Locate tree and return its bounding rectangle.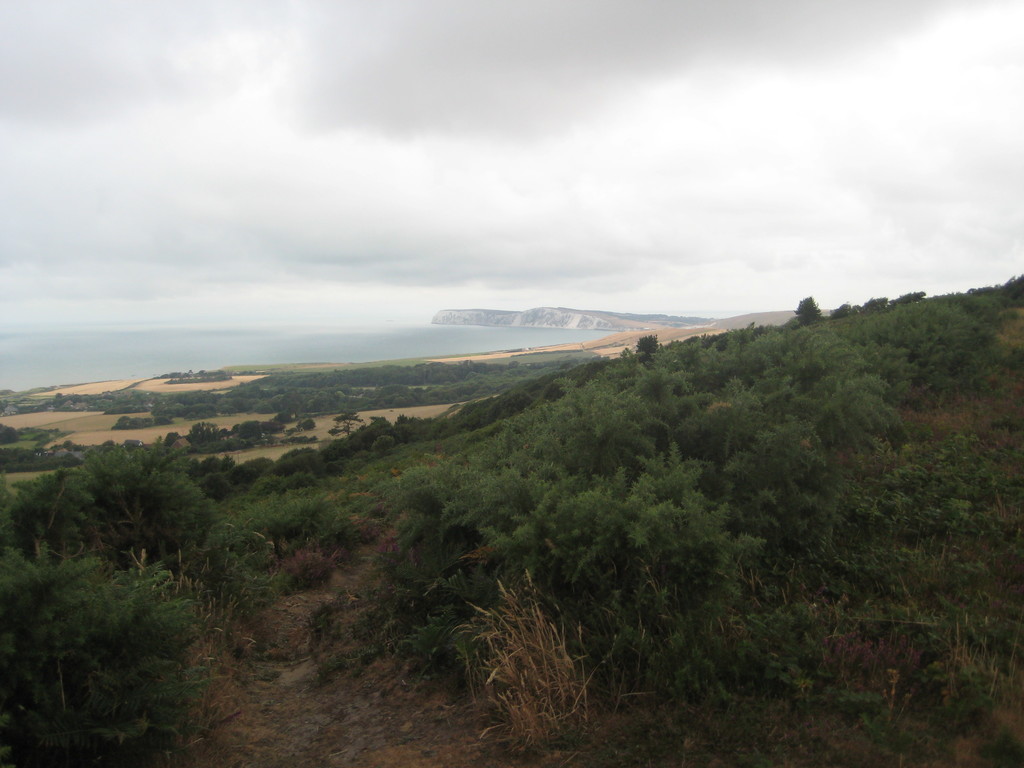
pyautogui.locateOnScreen(225, 463, 266, 495).
